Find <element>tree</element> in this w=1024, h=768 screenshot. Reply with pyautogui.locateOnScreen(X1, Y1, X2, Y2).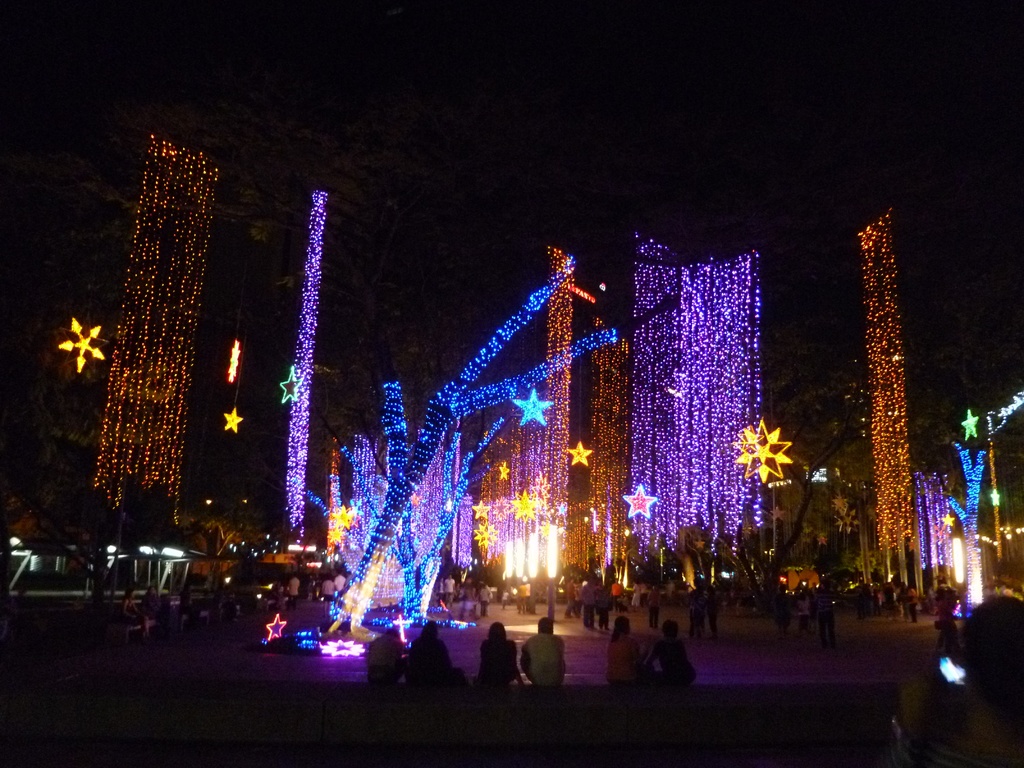
pyautogui.locateOnScreen(701, 368, 888, 616).
